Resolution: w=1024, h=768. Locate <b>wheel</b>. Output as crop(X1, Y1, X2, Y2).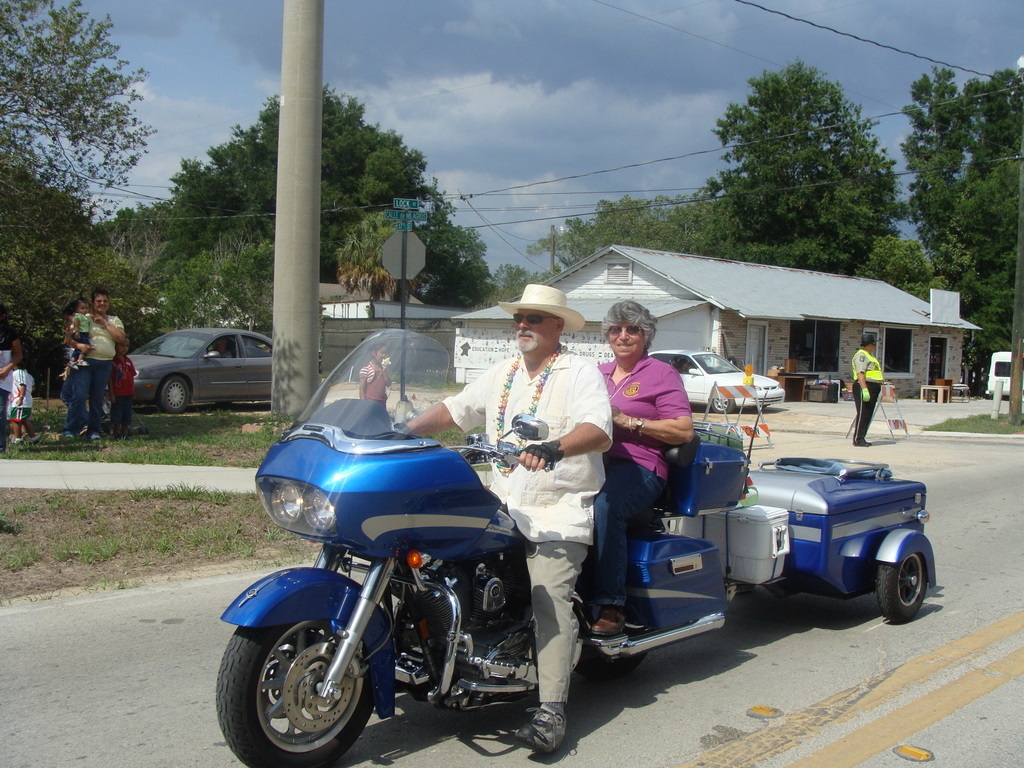
crop(876, 550, 926, 628).
